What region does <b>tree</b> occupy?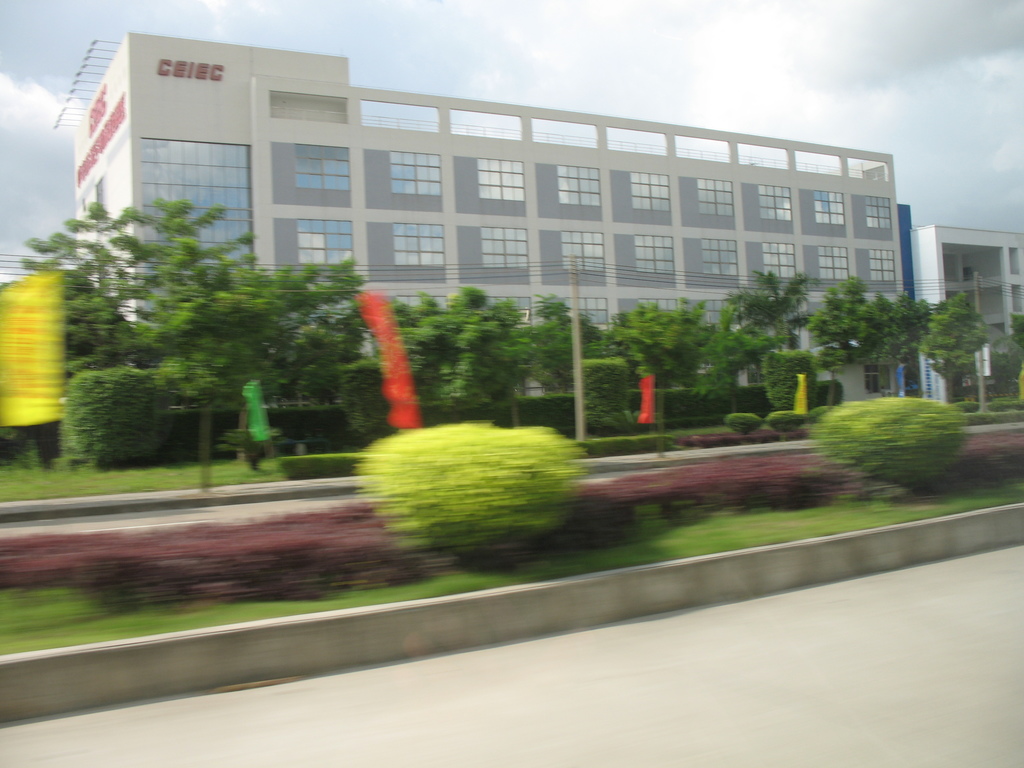
locate(515, 288, 620, 418).
